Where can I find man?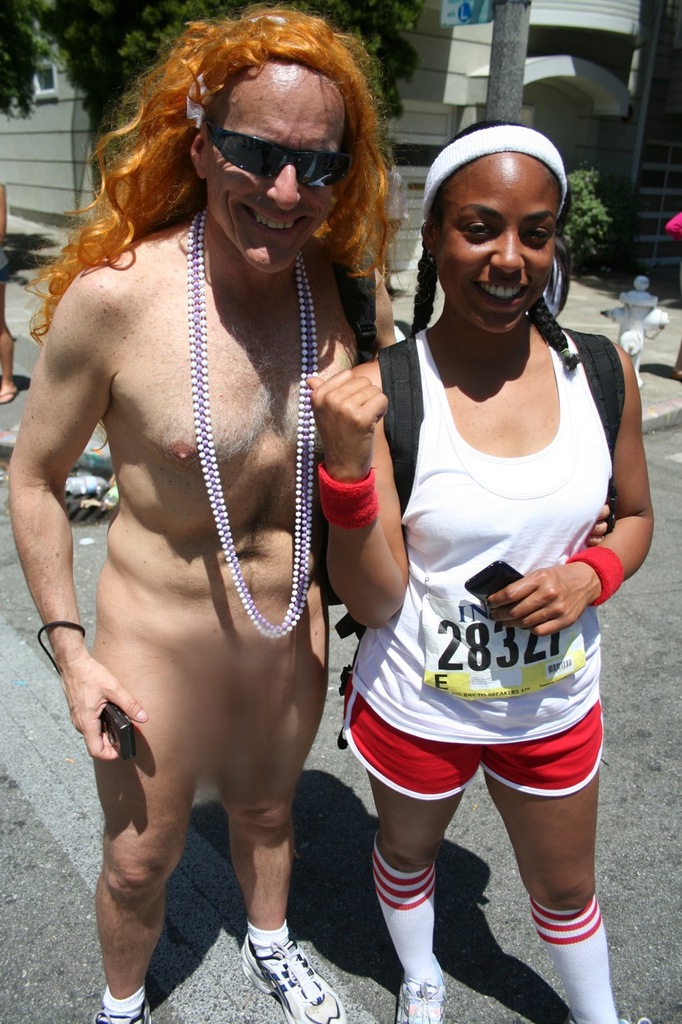
You can find it at 30 21 417 980.
